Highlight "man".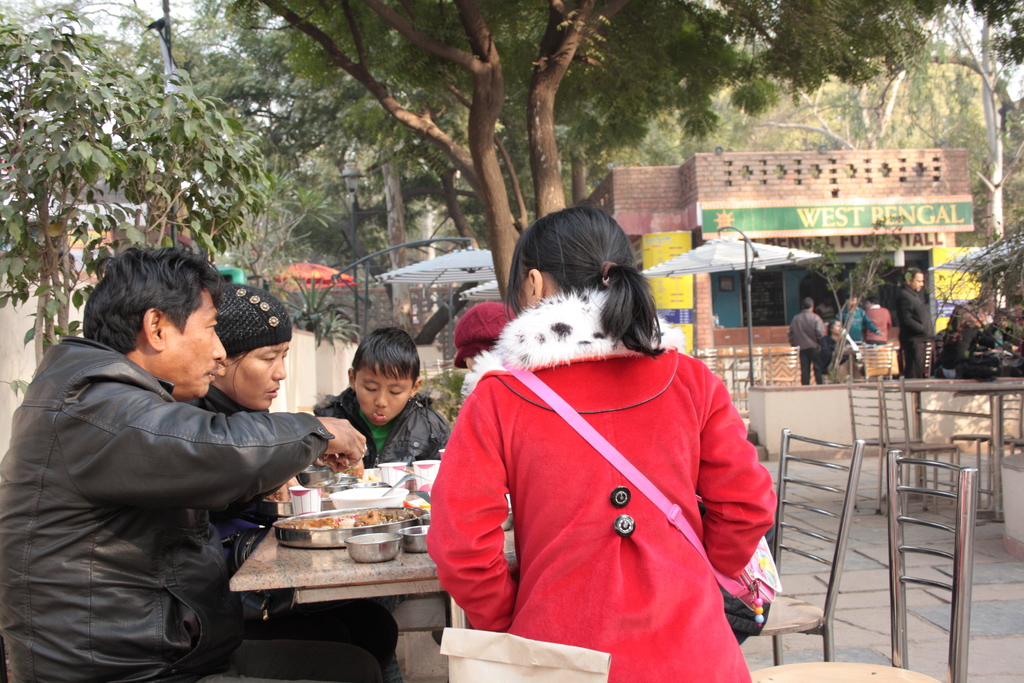
Highlighted region: pyautogui.locateOnScreen(316, 331, 439, 465).
